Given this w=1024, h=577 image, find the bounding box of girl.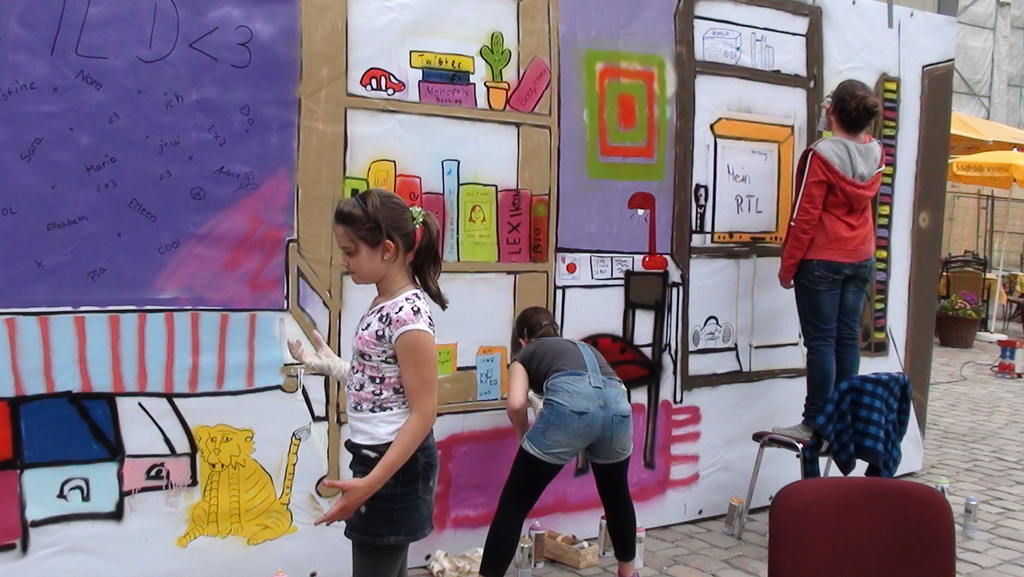
<region>477, 305, 640, 576</region>.
